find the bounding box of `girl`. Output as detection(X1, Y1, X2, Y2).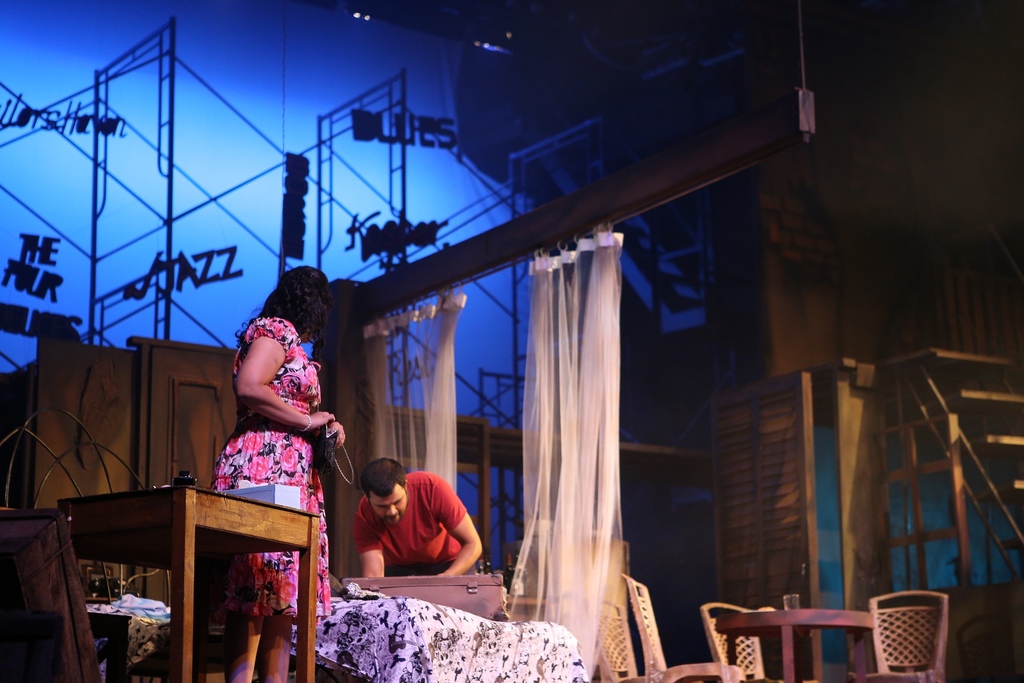
detection(205, 260, 346, 679).
